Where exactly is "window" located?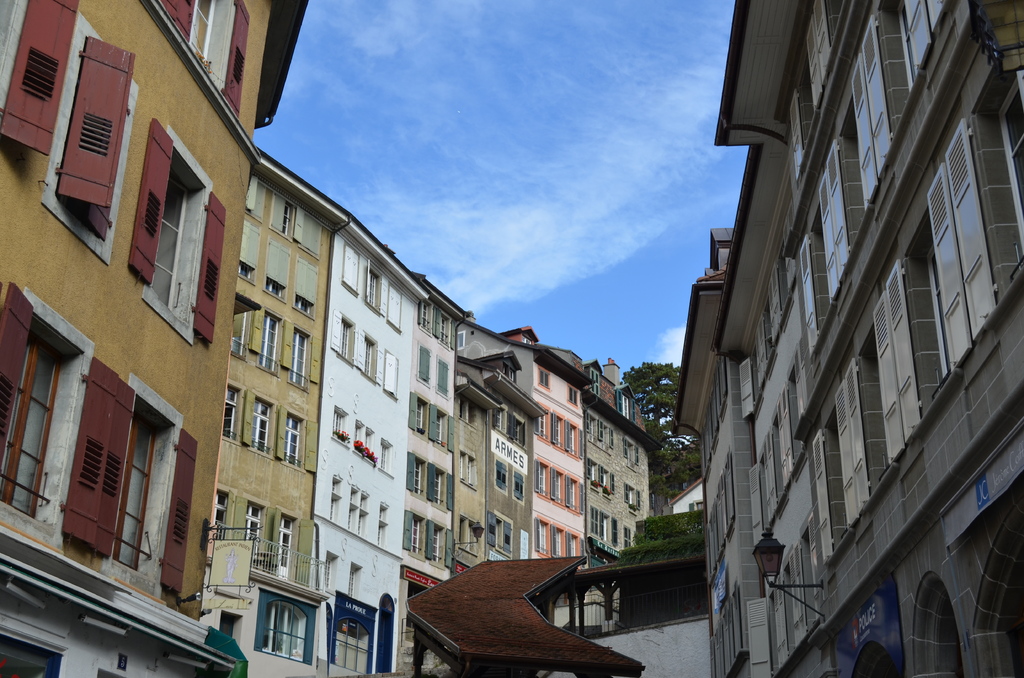
Its bounding box is <region>456, 451, 480, 500</region>.
